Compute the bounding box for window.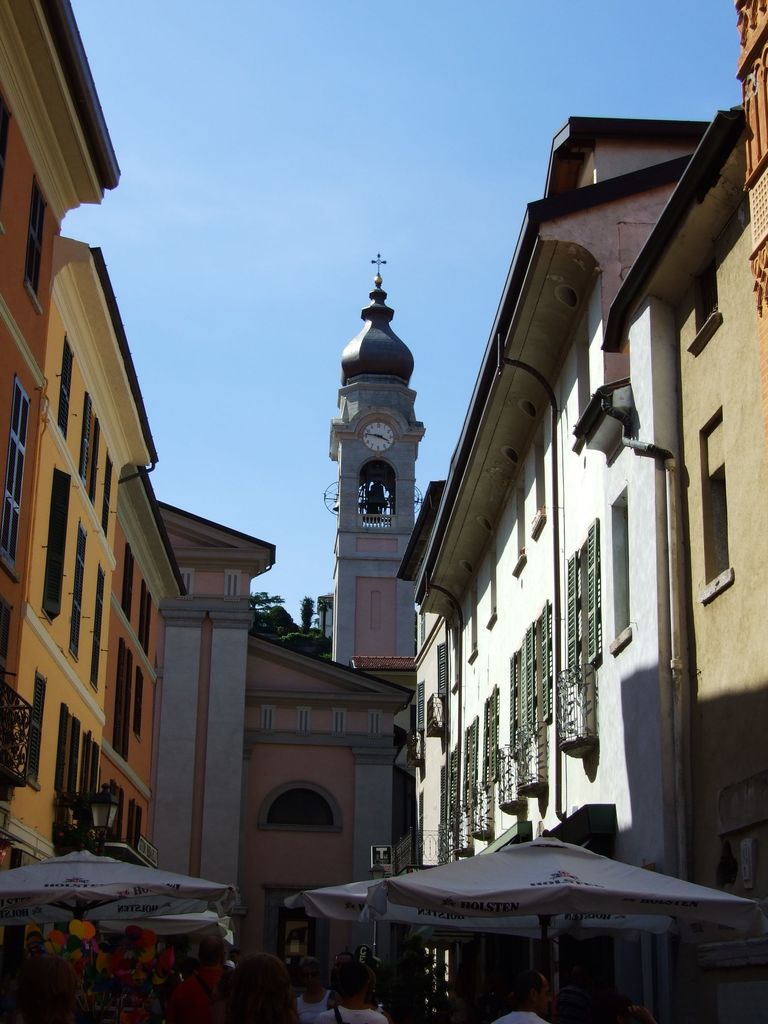
l=86, t=563, r=104, b=691.
